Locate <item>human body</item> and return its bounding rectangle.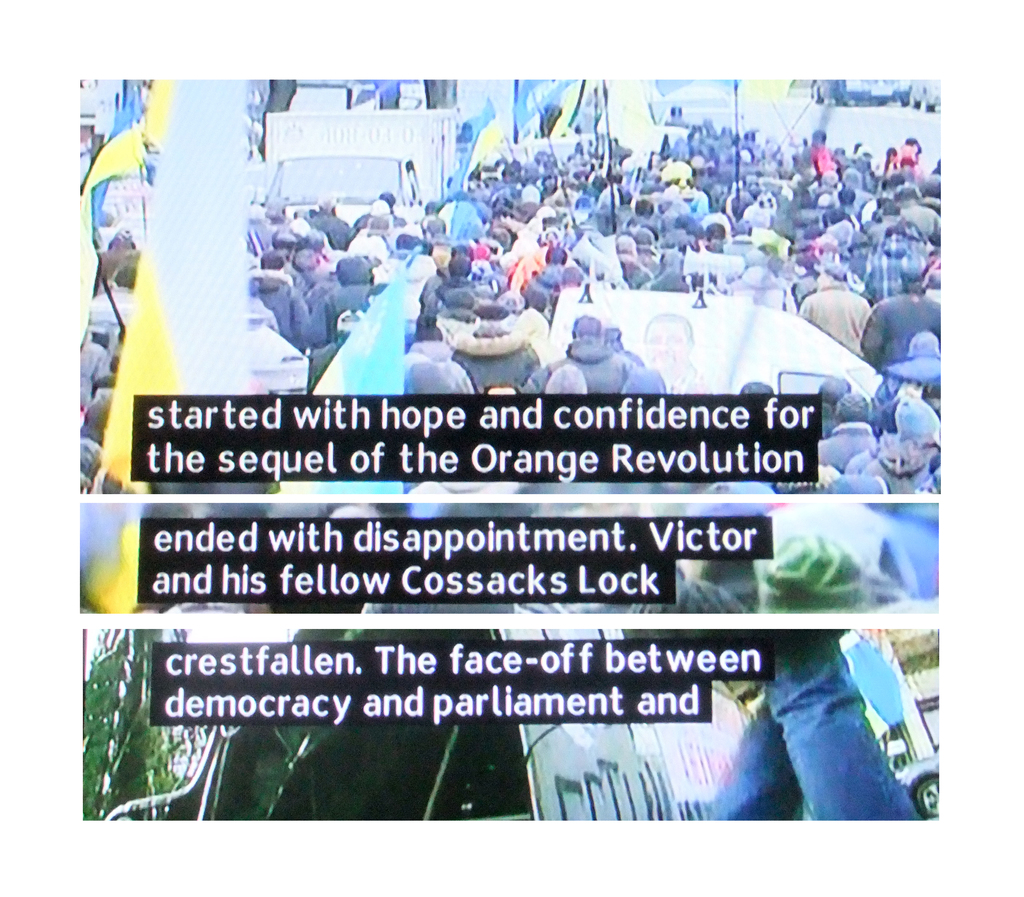
x1=858, y1=256, x2=952, y2=370.
